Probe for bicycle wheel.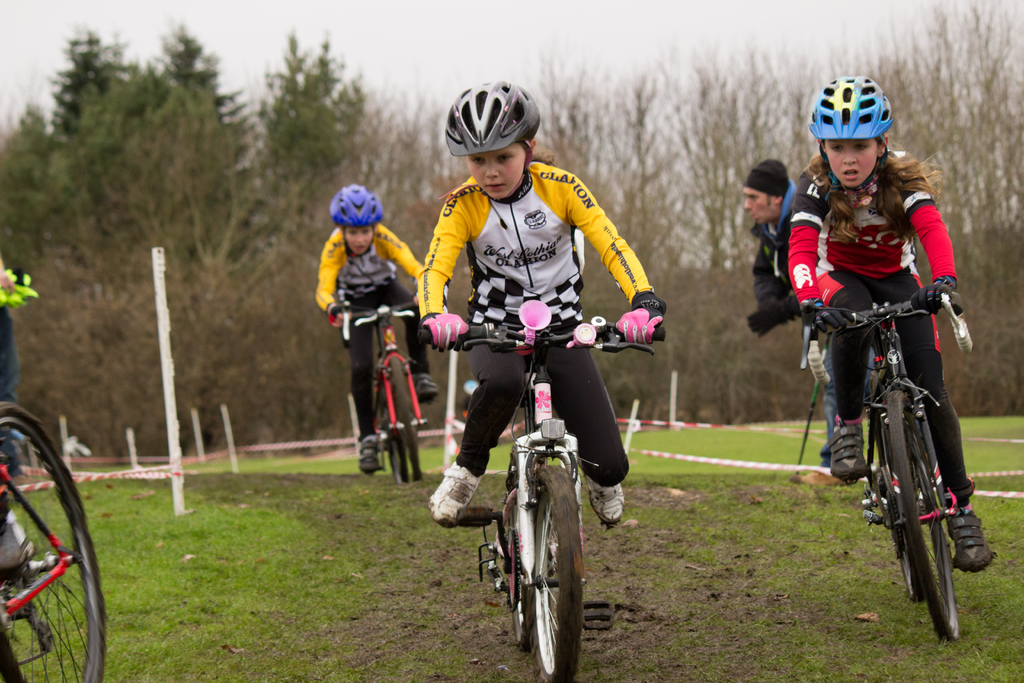
Probe result: pyautogui.locateOnScreen(0, 399, 111, 682).
